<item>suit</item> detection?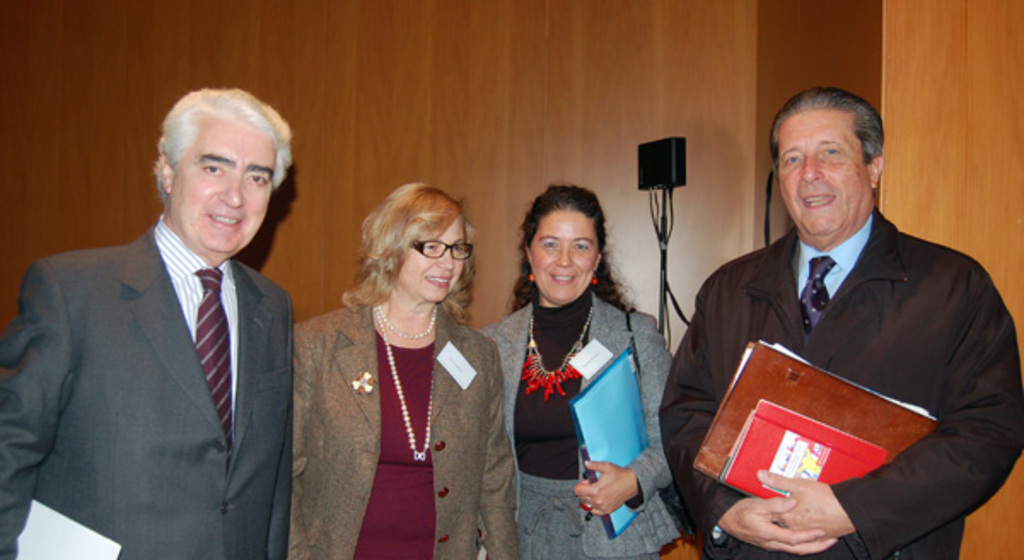
x1=640 y1=190 x2=995 y2=546
